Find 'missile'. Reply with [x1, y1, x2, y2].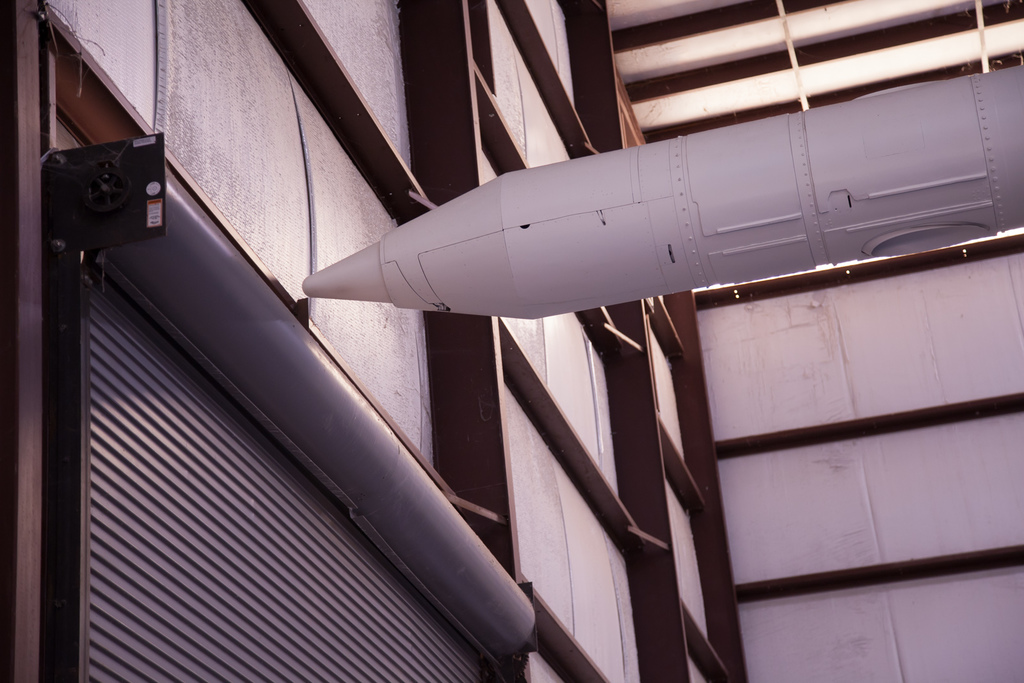
[284, 77, 1023, 341].
